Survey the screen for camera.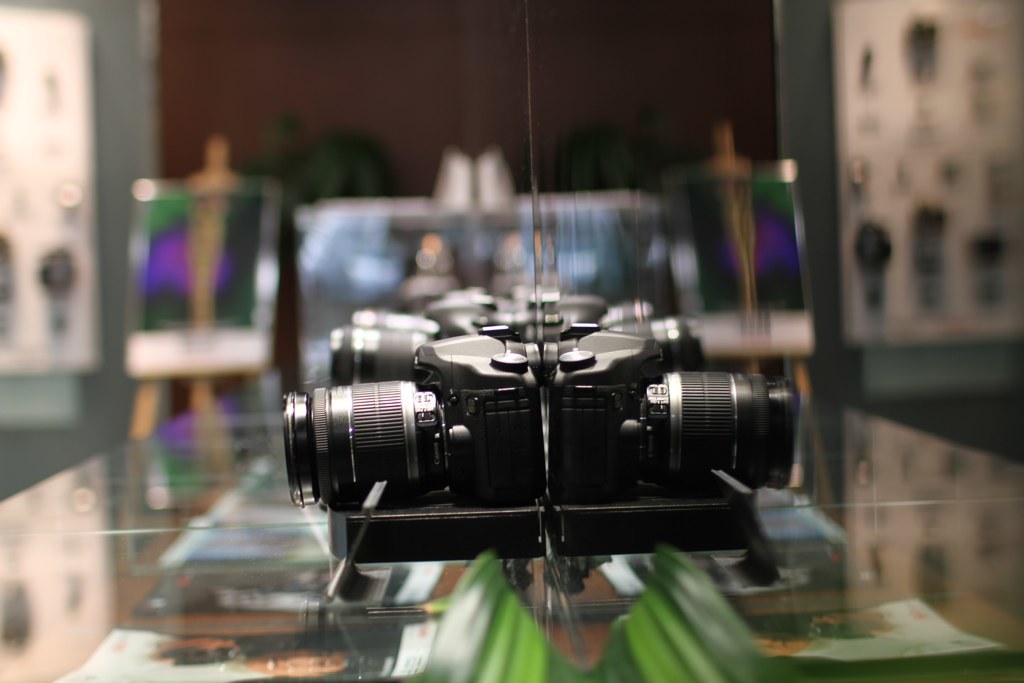
Survey found: (left=283, top=334, right=540, bottom=509).
